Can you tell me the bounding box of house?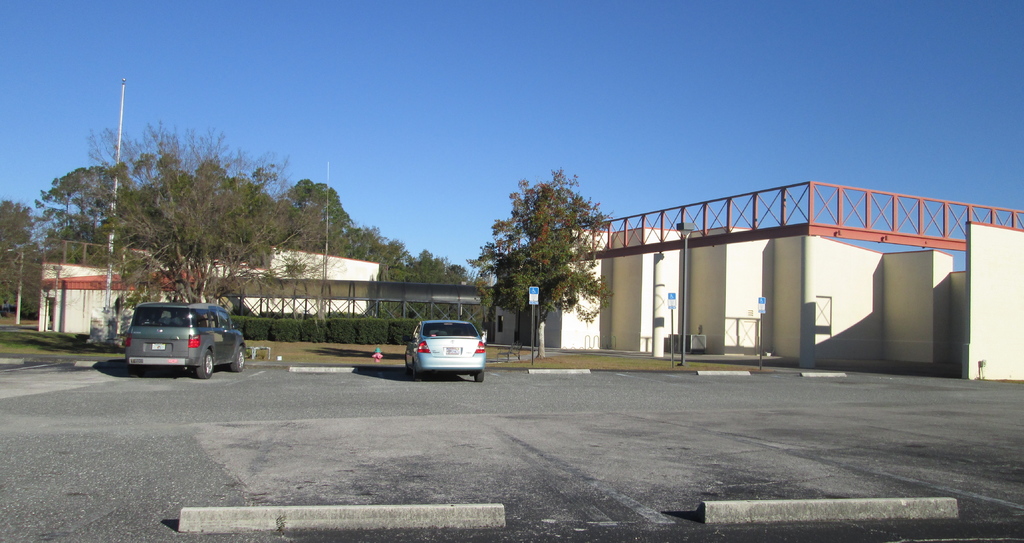
546, 156, 1004, 380.
